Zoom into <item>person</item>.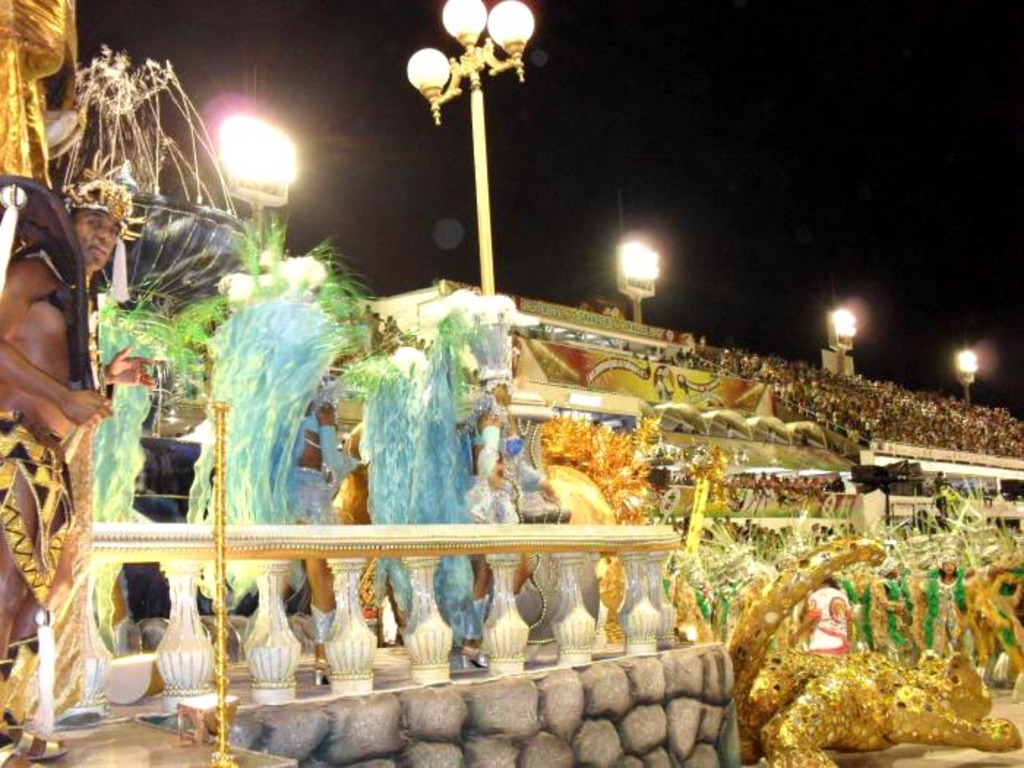
Zoom target: 936:474:949:525.
